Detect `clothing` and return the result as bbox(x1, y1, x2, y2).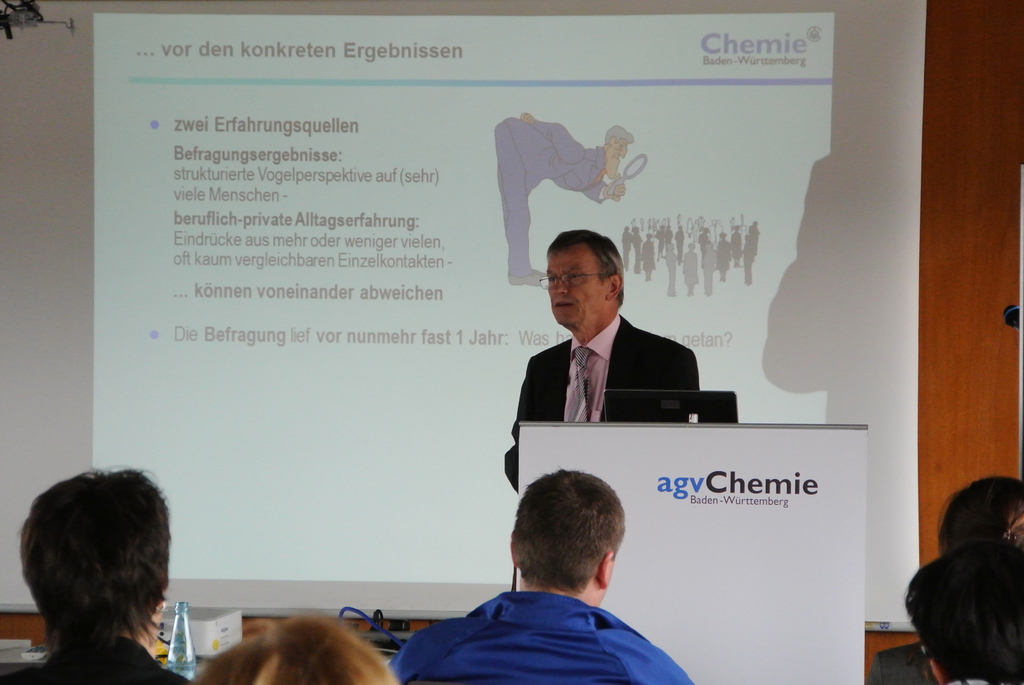
bbox(497, 307, 746, 491).
